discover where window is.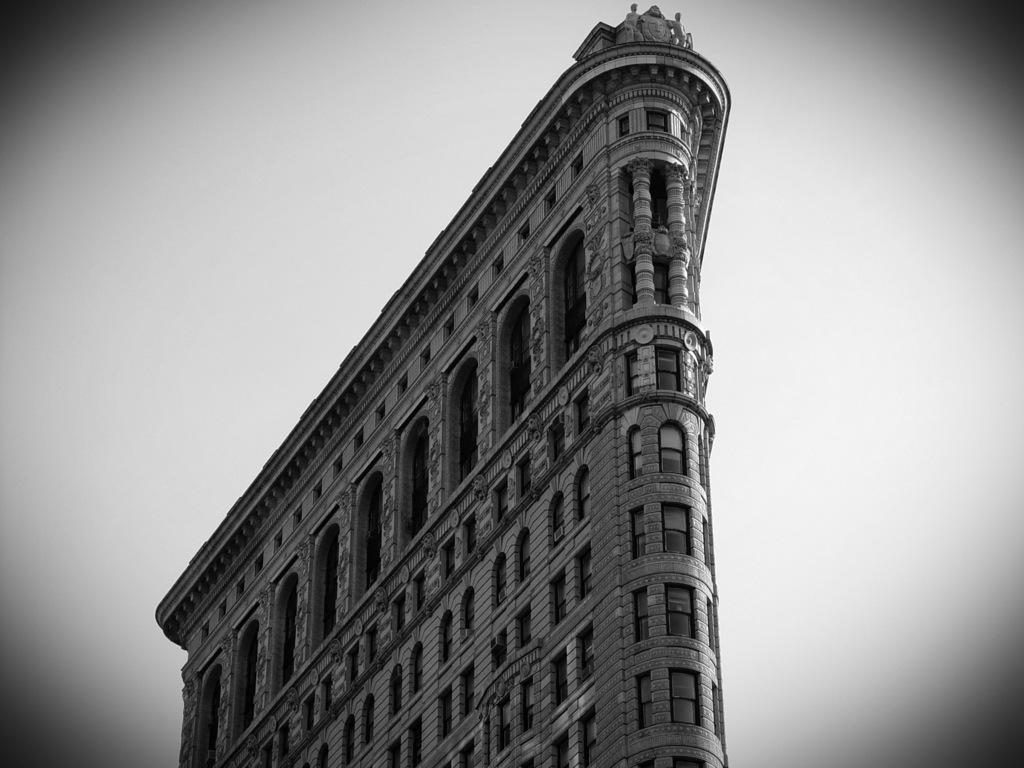
Discovered at (573,384,593,433).
